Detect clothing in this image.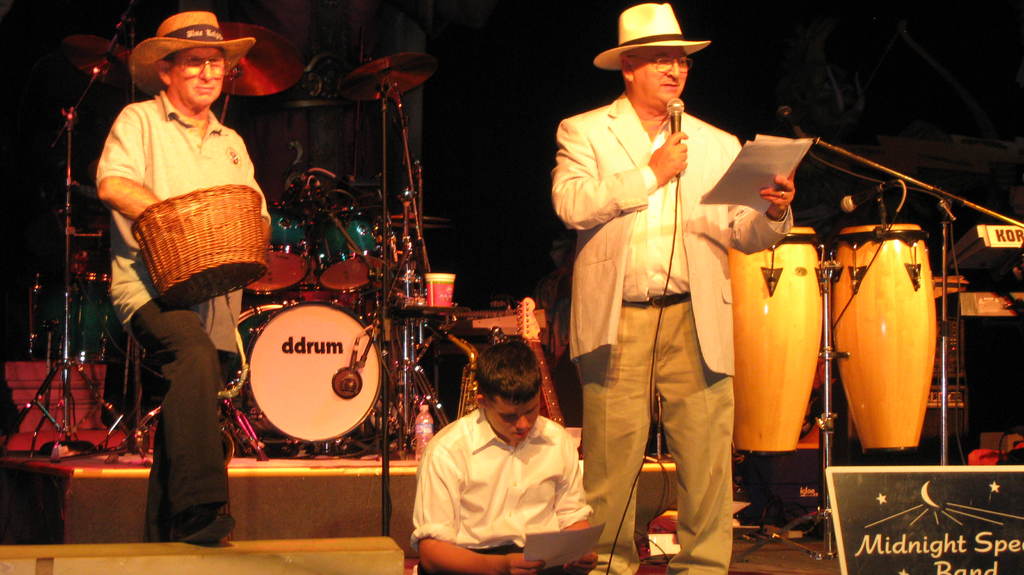
Detection: Rect(401, 383, 598, 557).
